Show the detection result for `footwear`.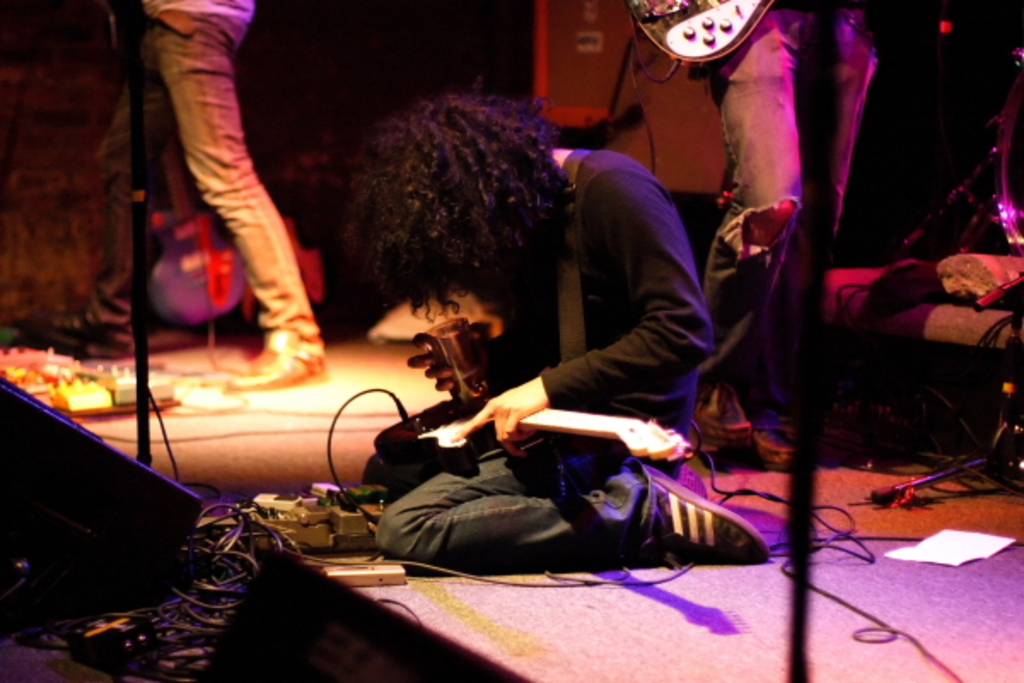
rect(748, 425, 790, 466).
